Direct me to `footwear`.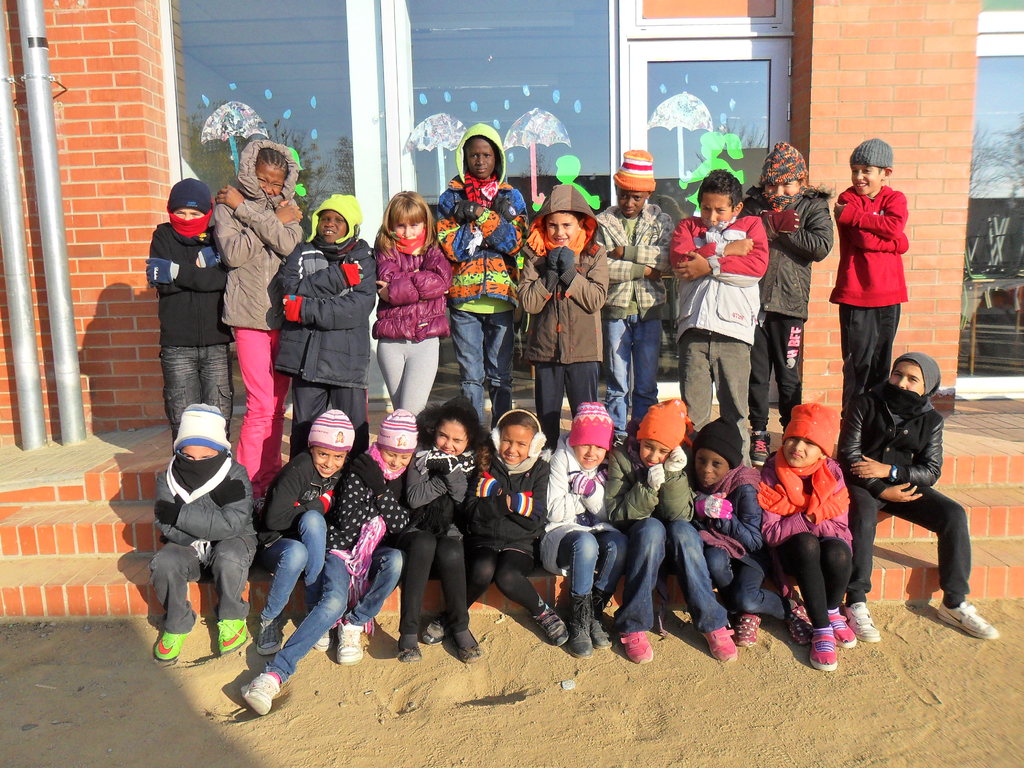
Direction: box=[532, 607, 569, 644].
